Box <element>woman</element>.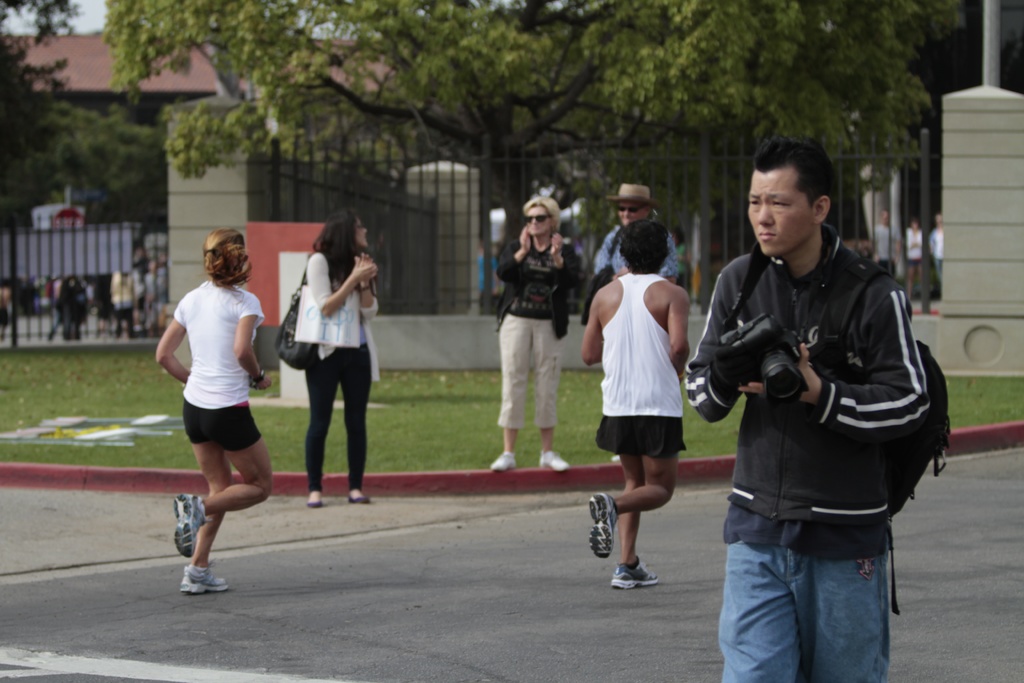
BBox(670, 228, 687, 283).
